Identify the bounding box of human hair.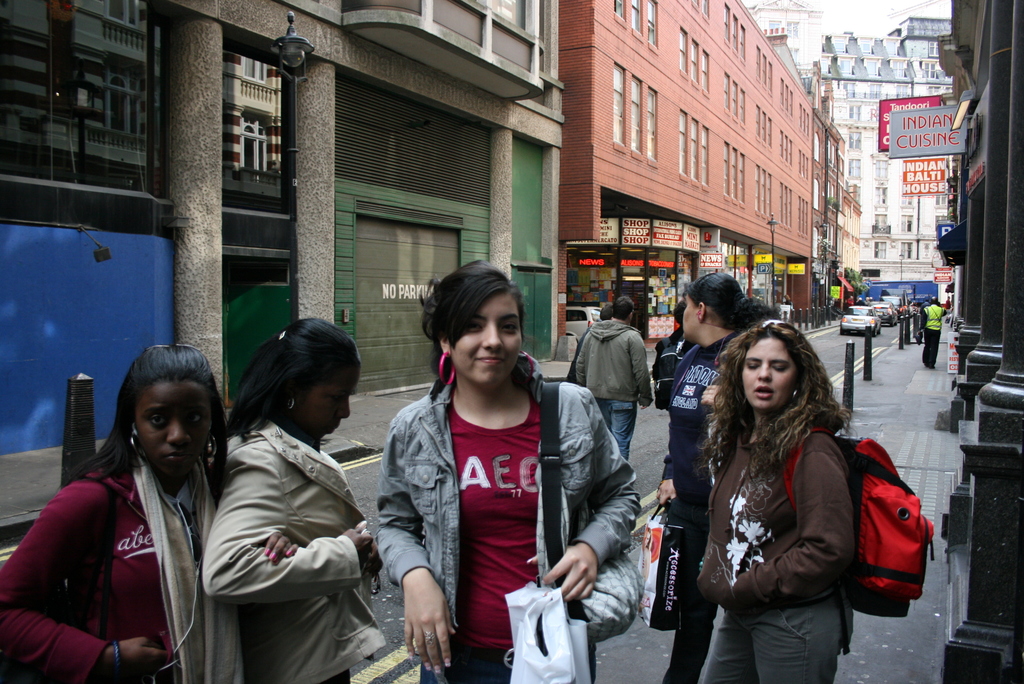
[left=71, top=345, right=225, bottom=482].
